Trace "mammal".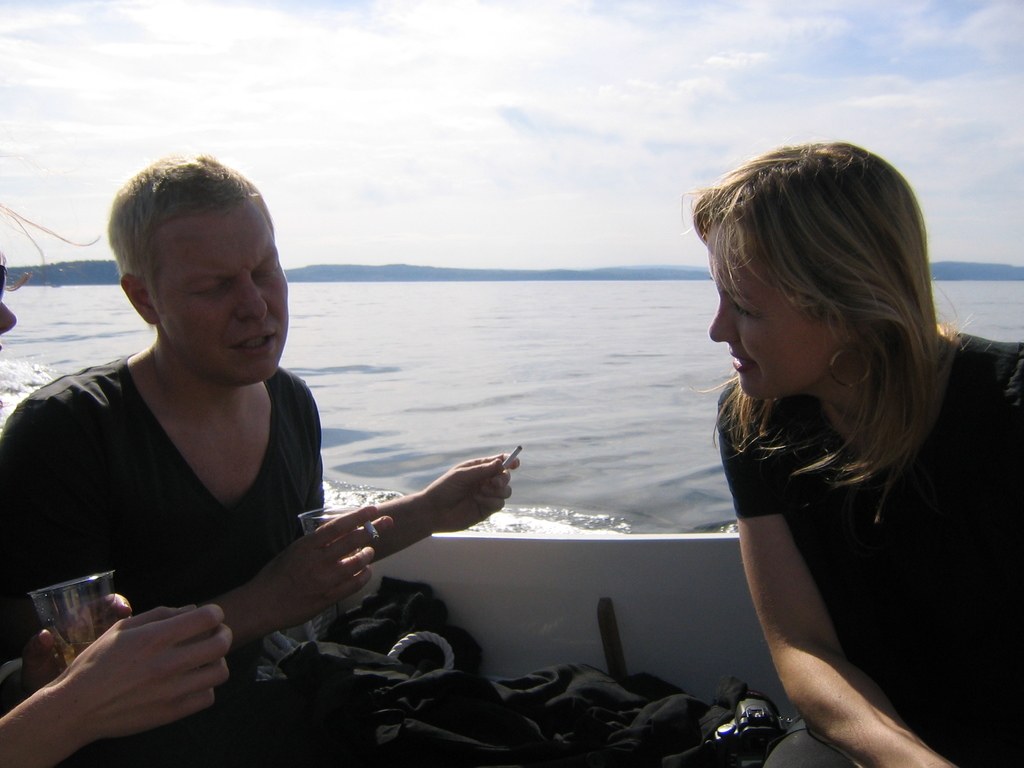
Traced to select_region(3, 246, 232, 767).
